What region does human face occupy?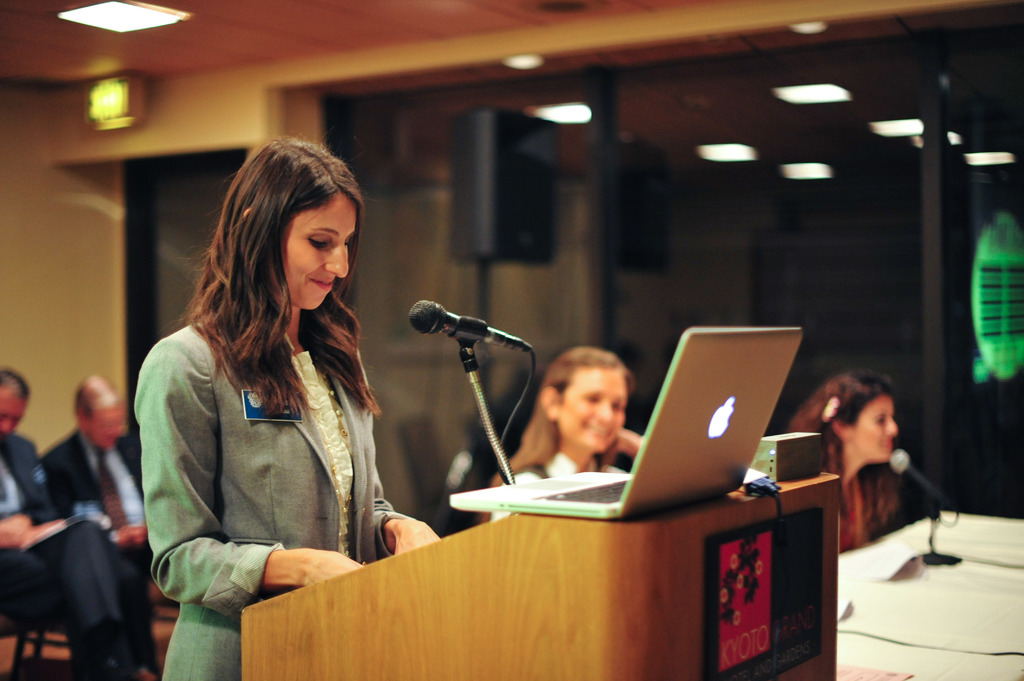
box=[86, 392, 124, 447].
